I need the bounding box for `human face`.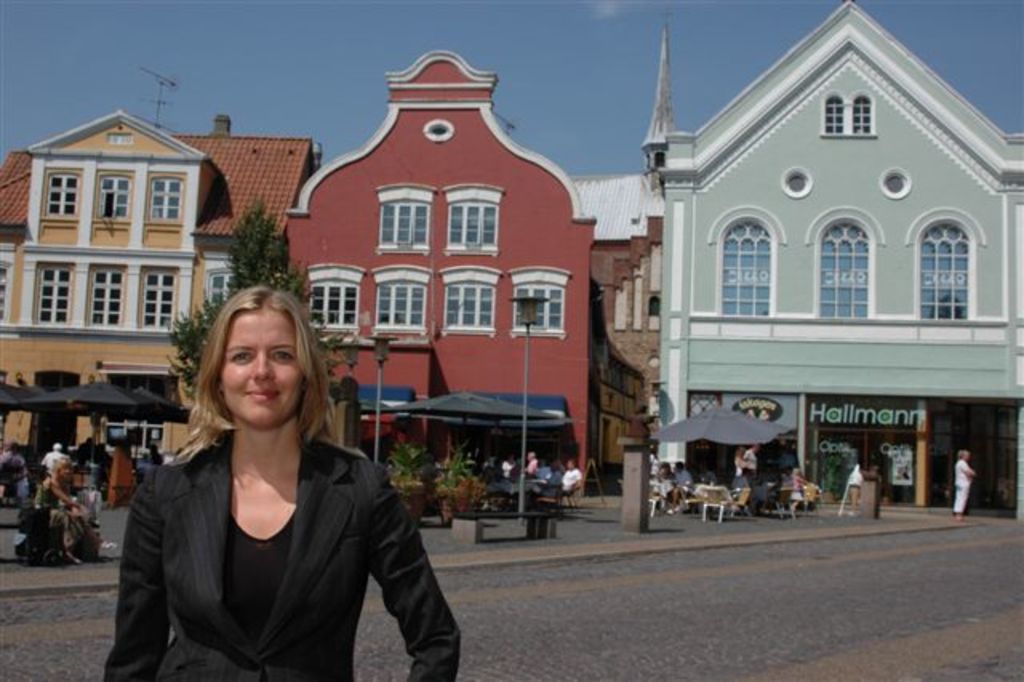
Here it is: 219,309,304,427.
